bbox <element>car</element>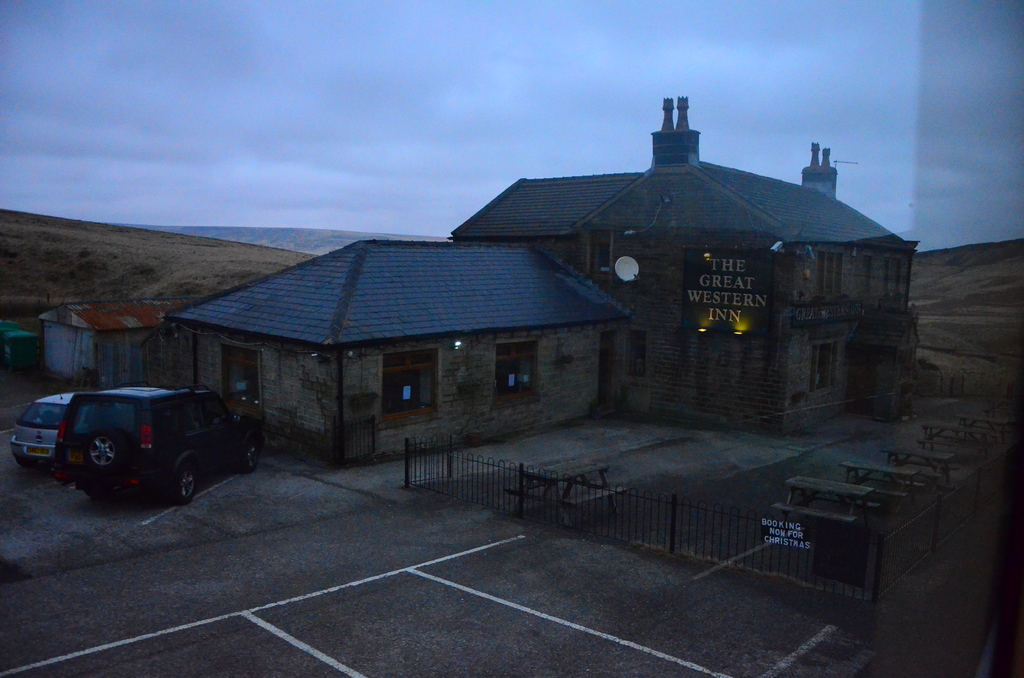
(53,382,267,507)
